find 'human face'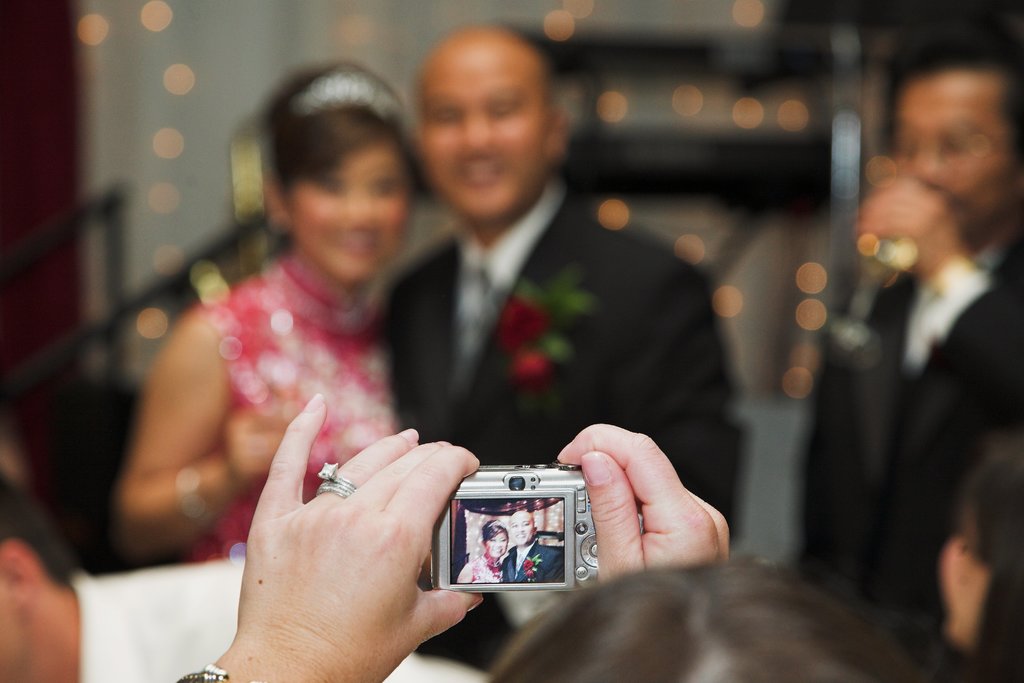
x1=508, y1=513, x2=532, y2=546
